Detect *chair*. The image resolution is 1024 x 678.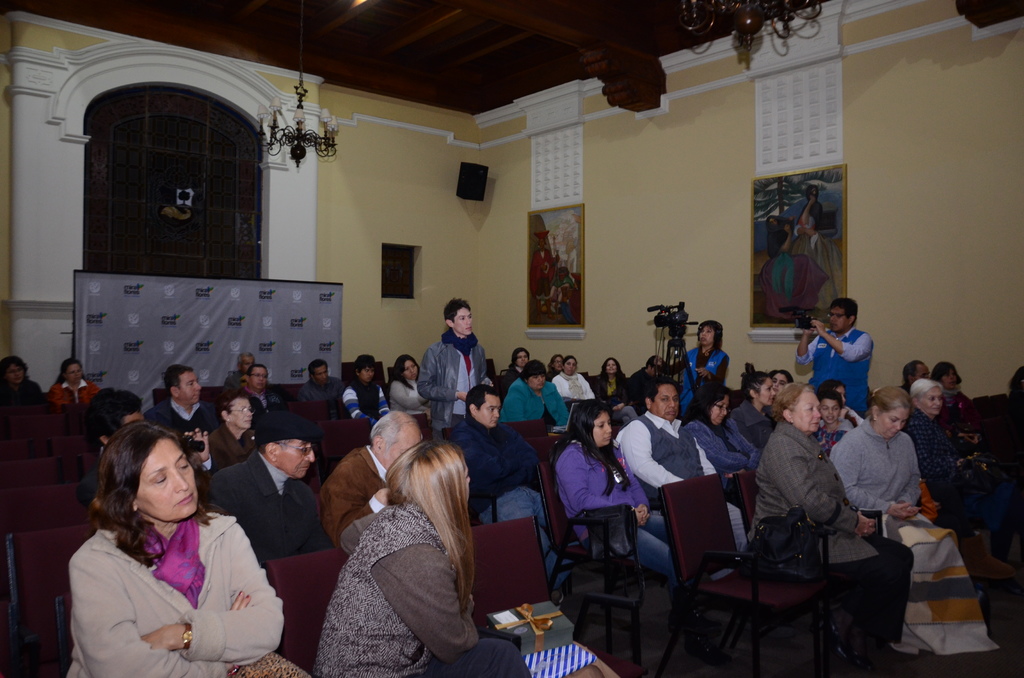
BBox(0, 408, 54, 453).
